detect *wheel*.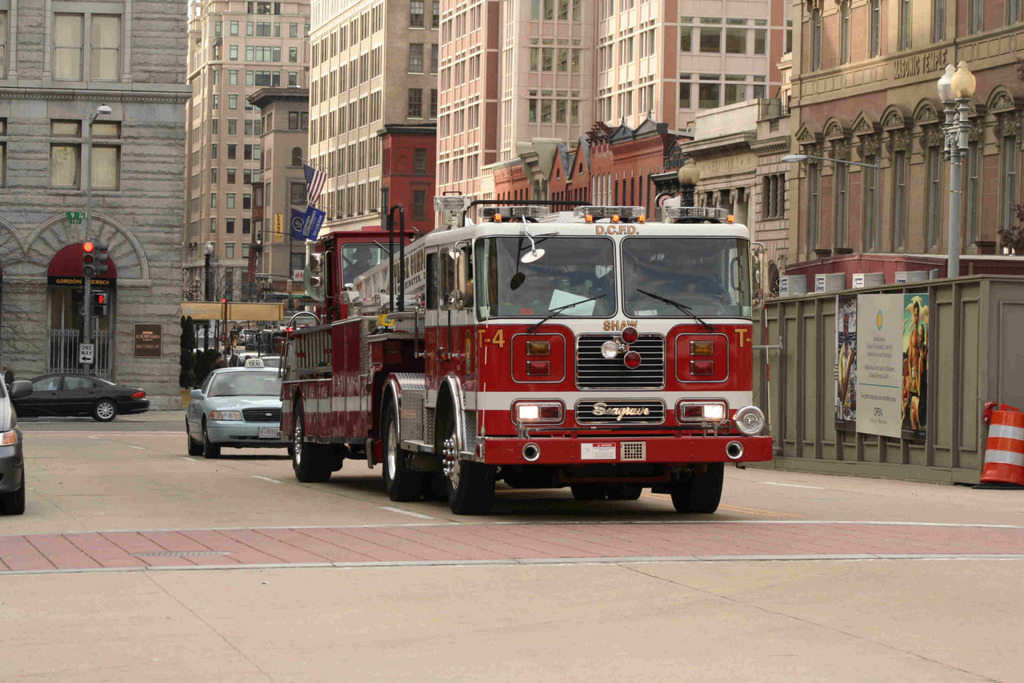
Detected at 423, 404, 444, 502.
